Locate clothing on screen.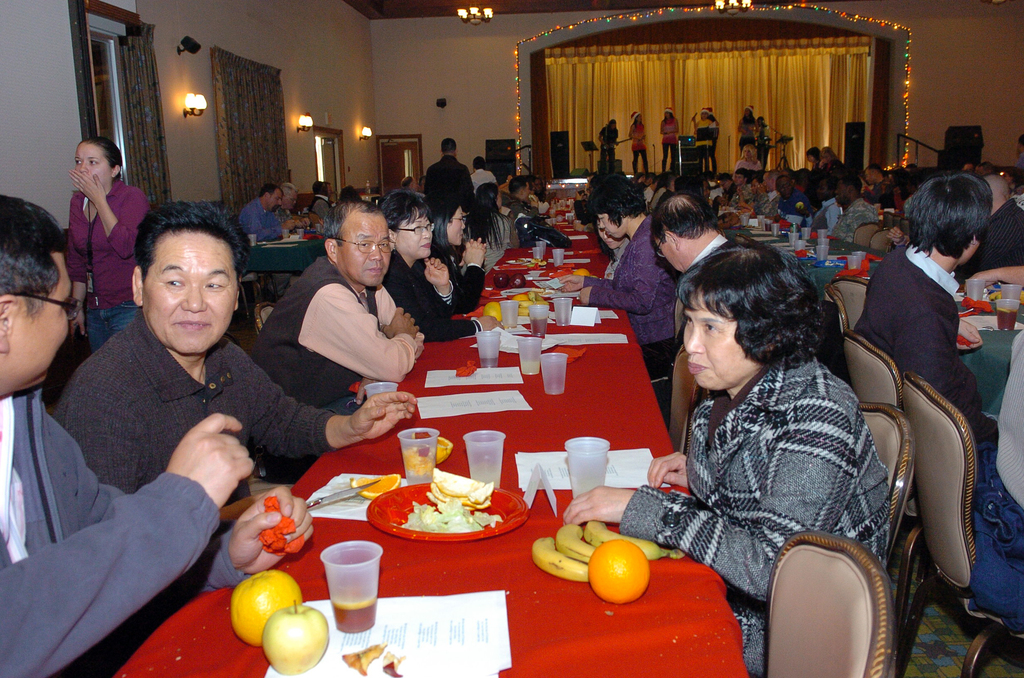
On screen at [260, 263, 429, 368].
